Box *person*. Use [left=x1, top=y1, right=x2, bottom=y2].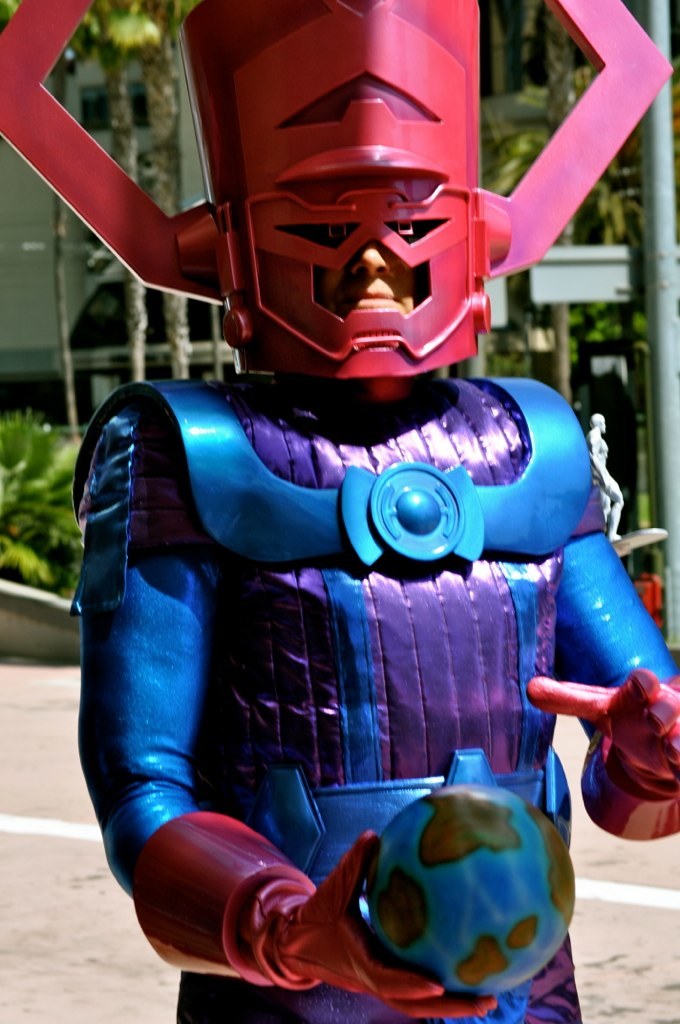
[left=0, top=0, right=679, bottom=1023].
